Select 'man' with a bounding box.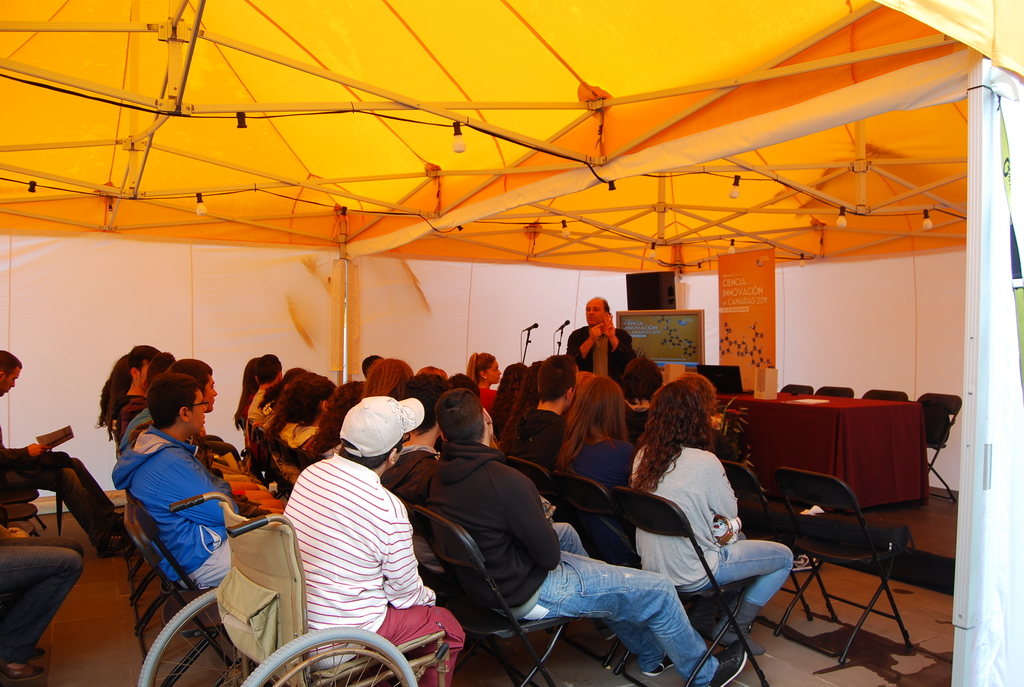
{"left": 246, "top": 348, "right": 287, "bottom": 423}.
